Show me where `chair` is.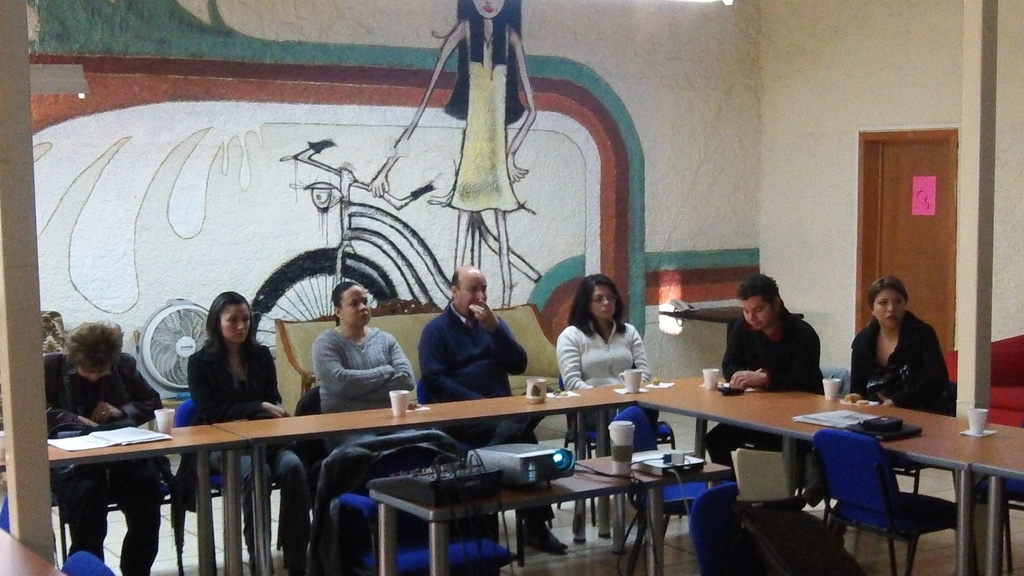
`chair` is at 687 482 855 575.
